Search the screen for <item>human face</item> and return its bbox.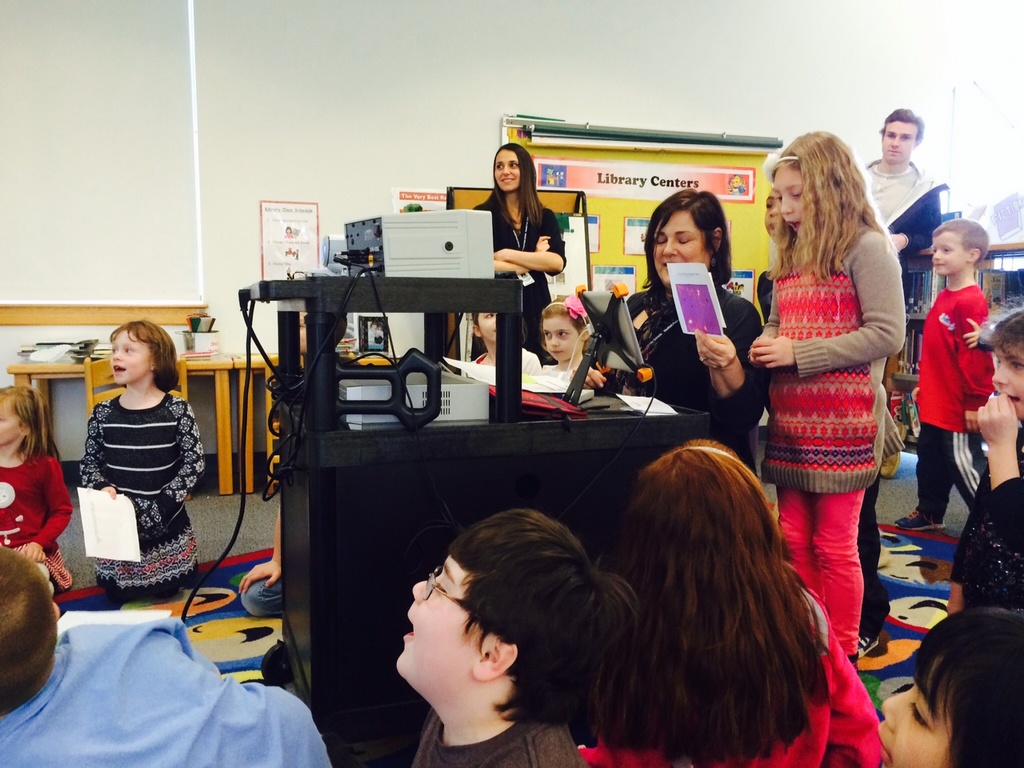
Found: 765/194/778/234.
